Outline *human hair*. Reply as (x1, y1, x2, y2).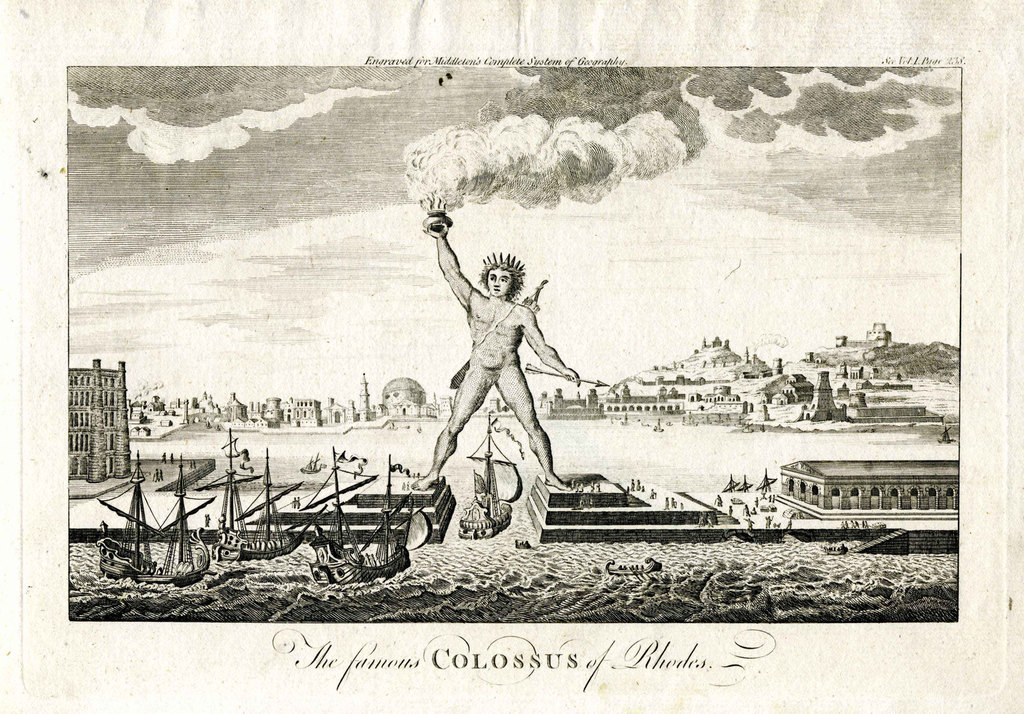
(484, 243, 530, 312).
